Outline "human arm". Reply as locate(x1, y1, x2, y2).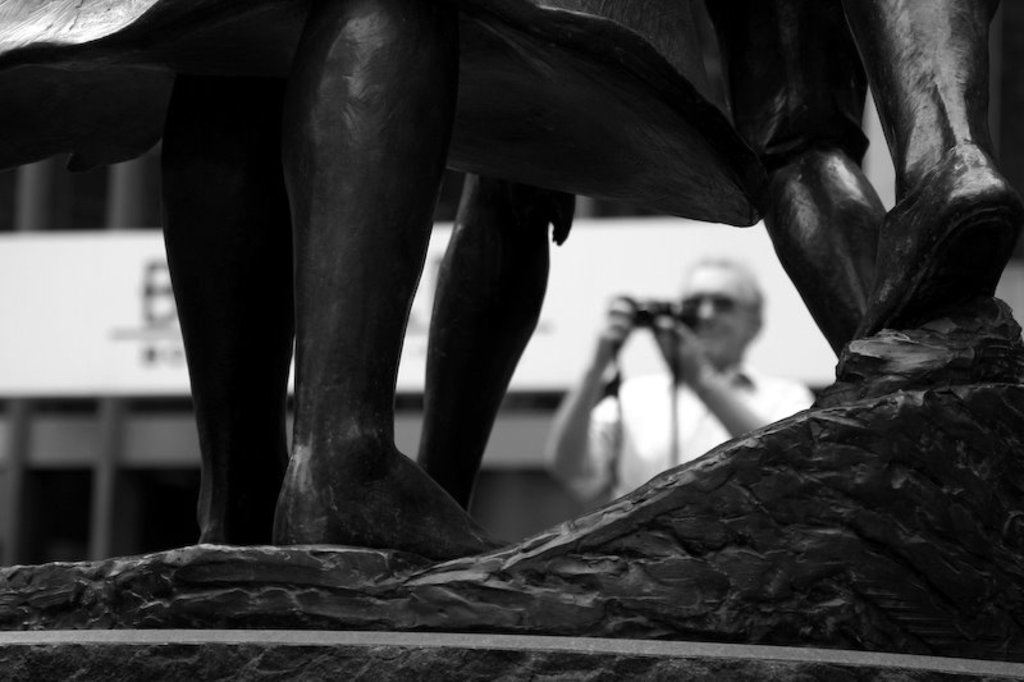
locate(669, 328, 812, 431).
